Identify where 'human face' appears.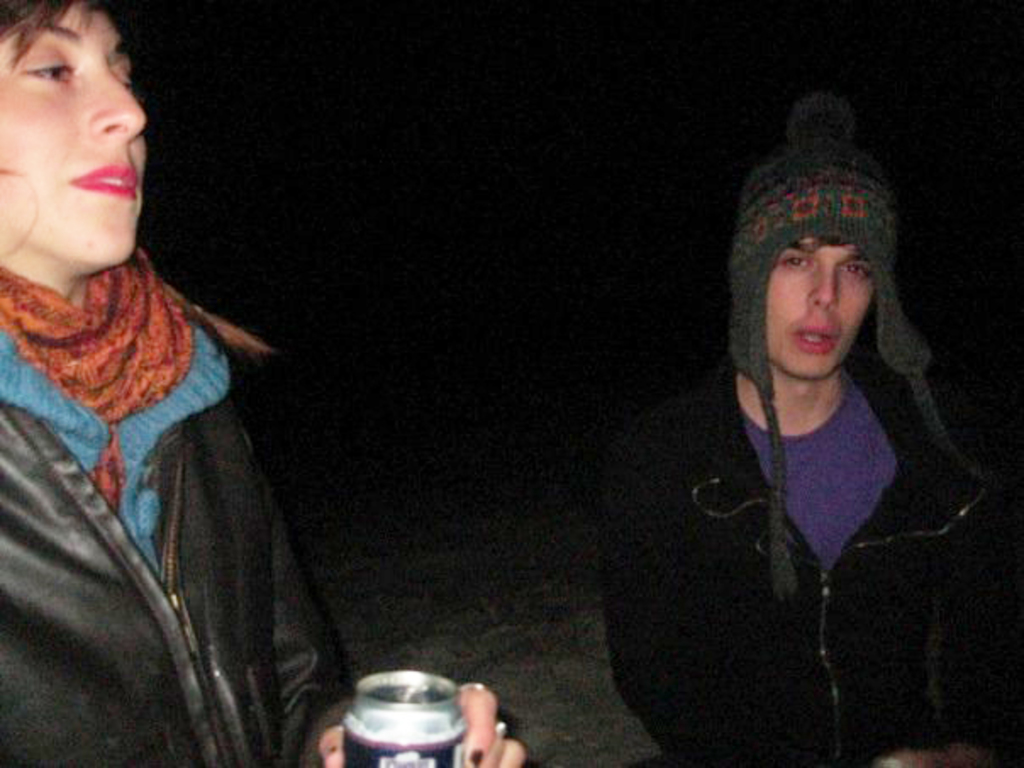
Appears at [left=770, top=242, right=877, bottom=381].
